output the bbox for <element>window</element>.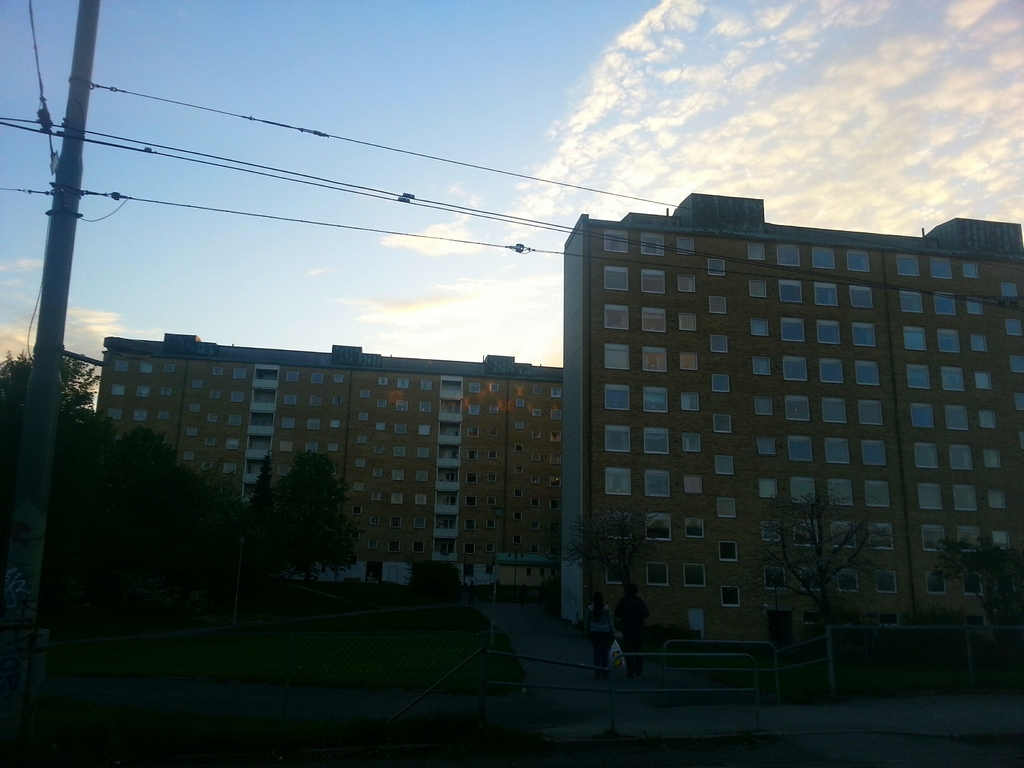
425:379:434:390.
